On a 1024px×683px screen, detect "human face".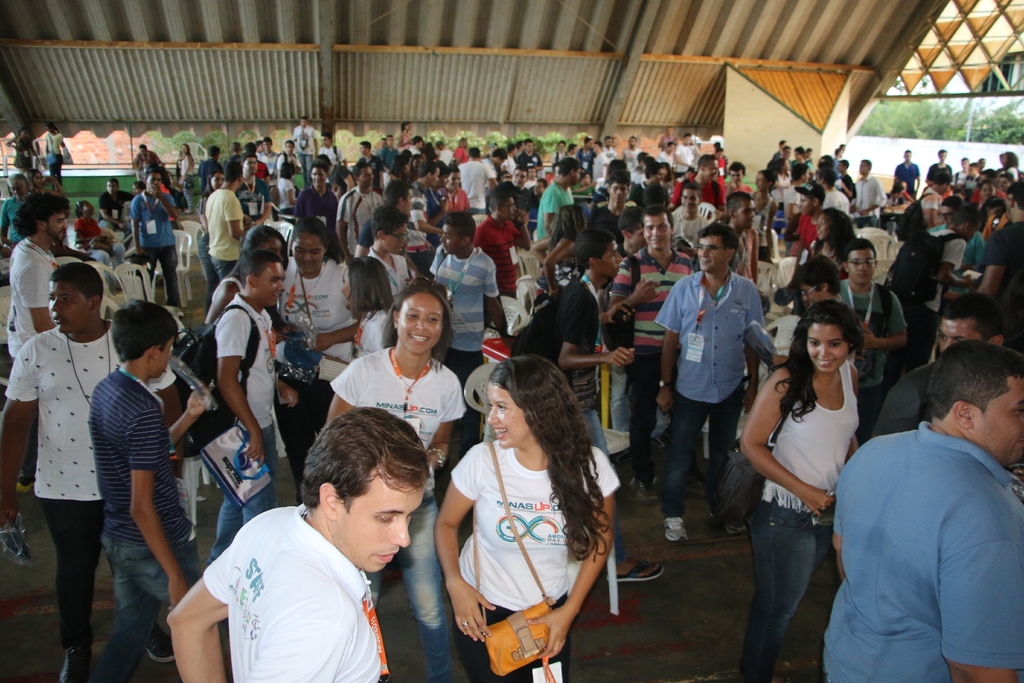
box=[642, 214, 673, 254].
